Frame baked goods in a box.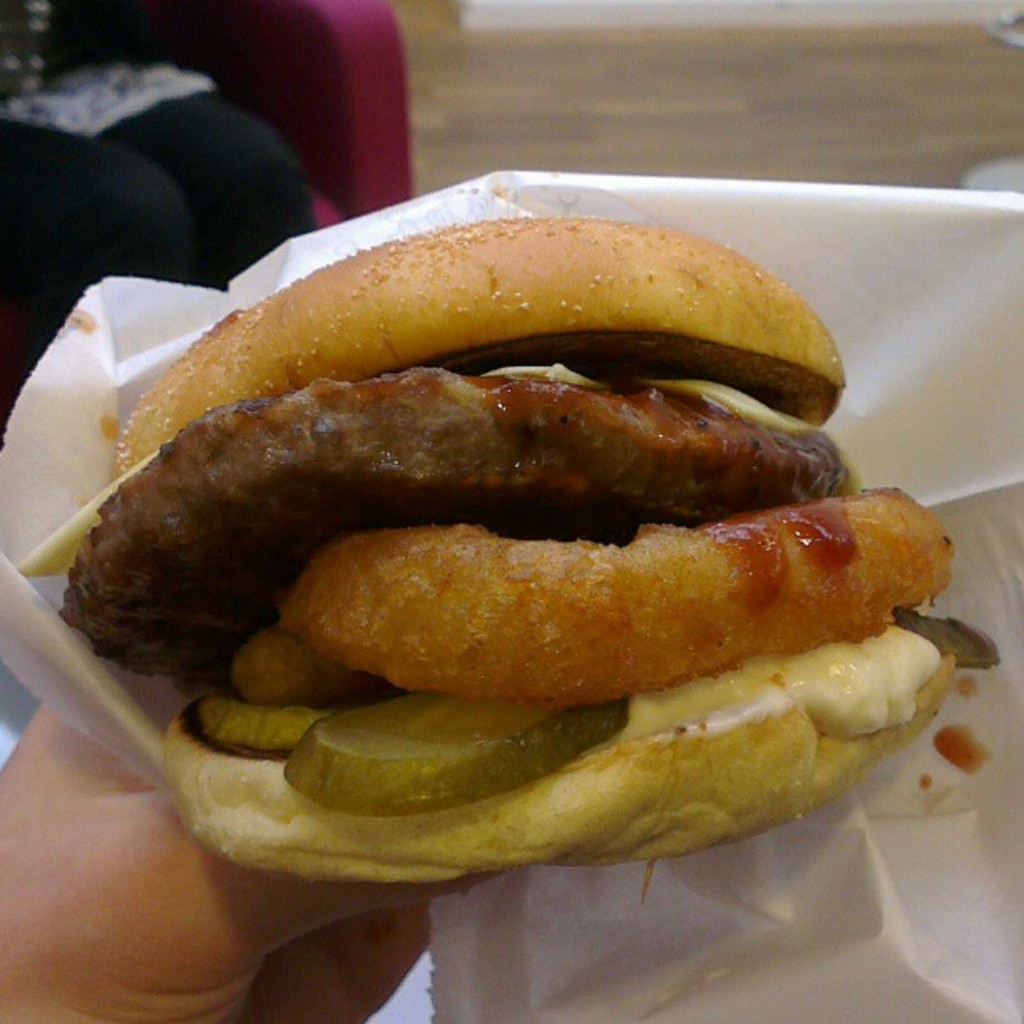
BBox(20, 212, 1002, 890).
